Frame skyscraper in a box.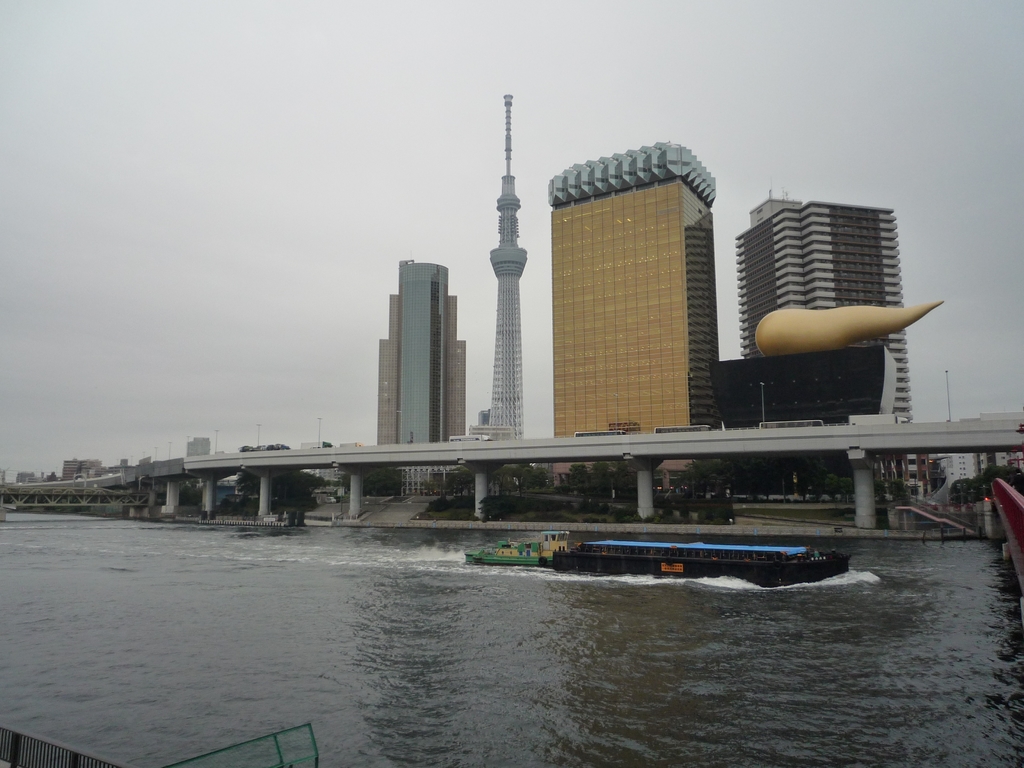
detection(735, 196, 913, 422).
